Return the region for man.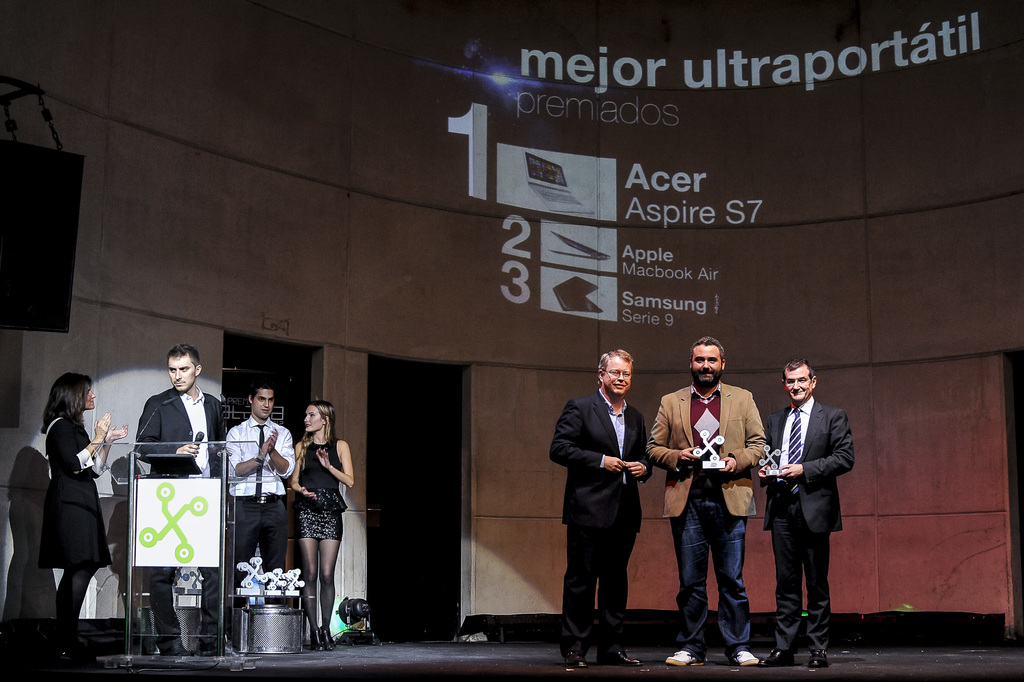
<region>547, 347, 656, 678</region>.
